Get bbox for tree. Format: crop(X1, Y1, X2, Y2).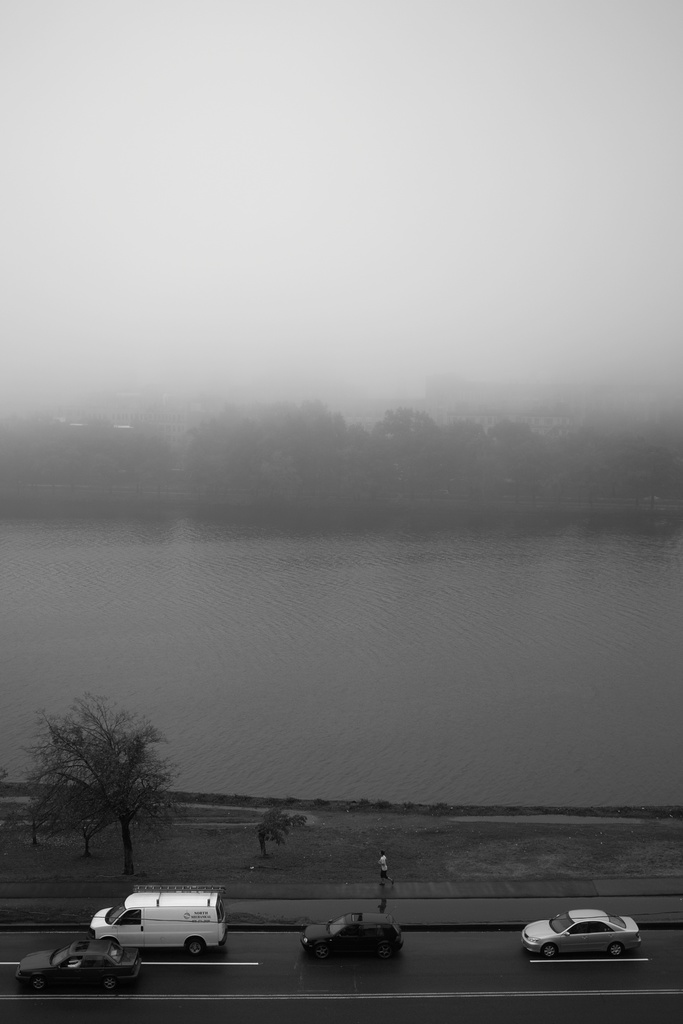
crop(39, 705, 183, 898).
